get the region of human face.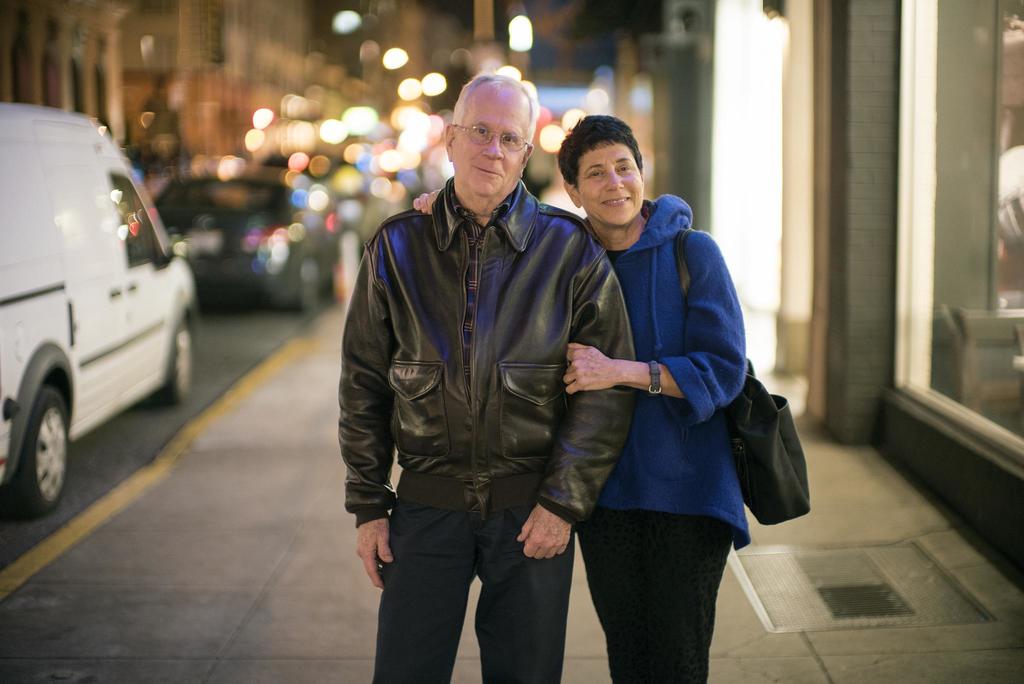
(left=448, top=81, right=525, bottom=191).
